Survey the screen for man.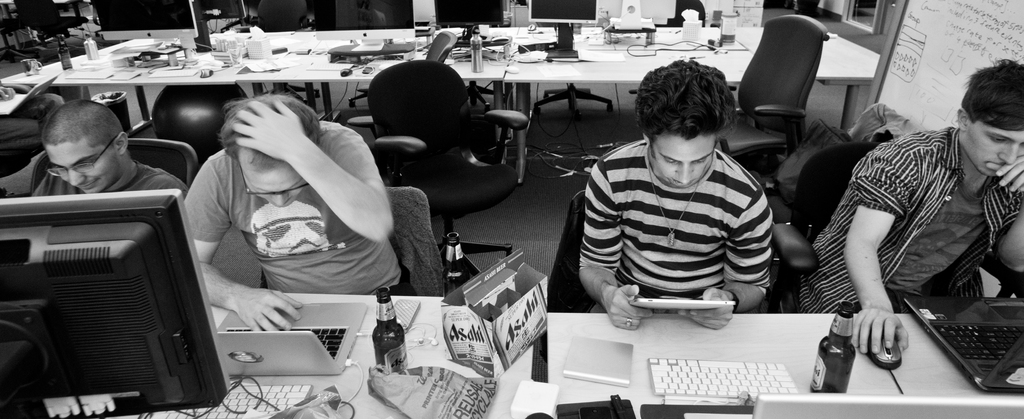
Survey found: 810,57,1023,345.
